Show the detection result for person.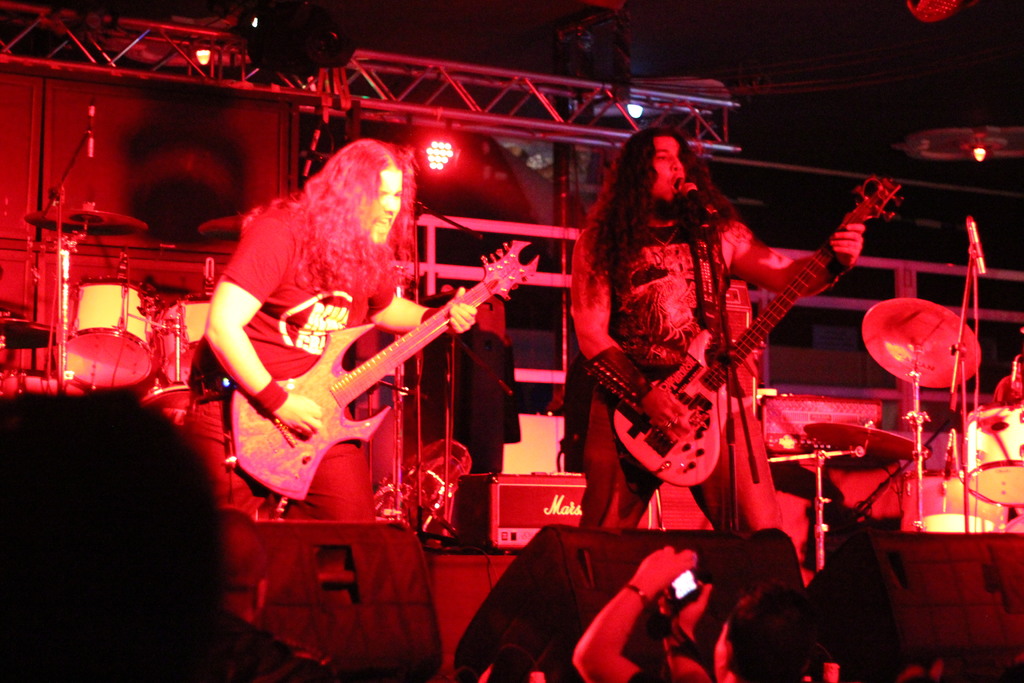
[x1=204, y1=135, x2=483, y2=575].
